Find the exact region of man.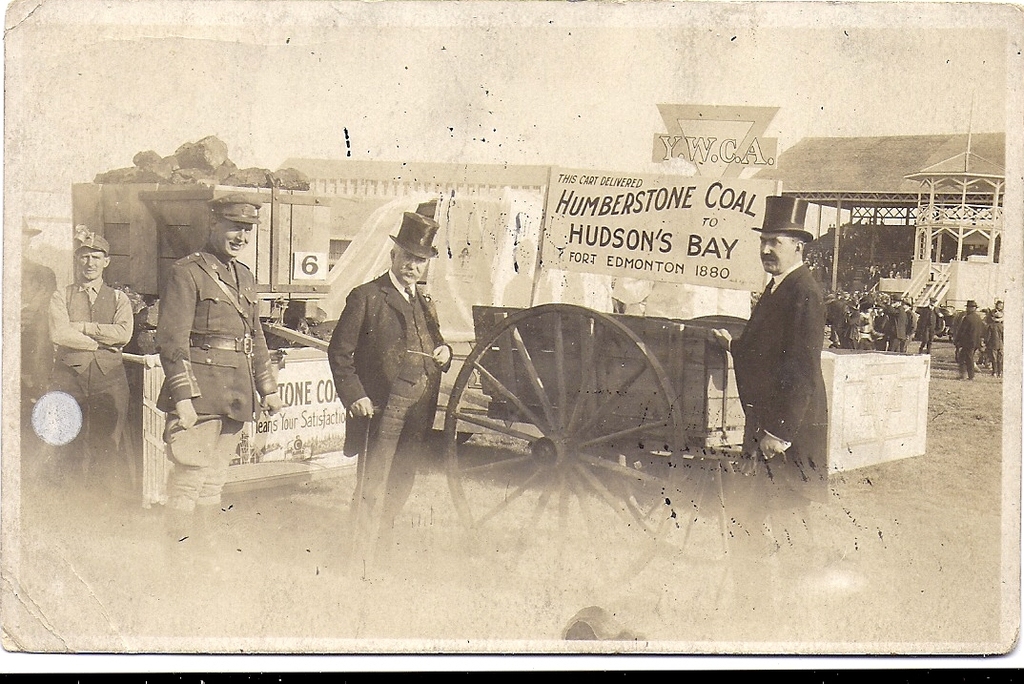
Exact region: [left=17, top=218, right=57, bottom=409].
